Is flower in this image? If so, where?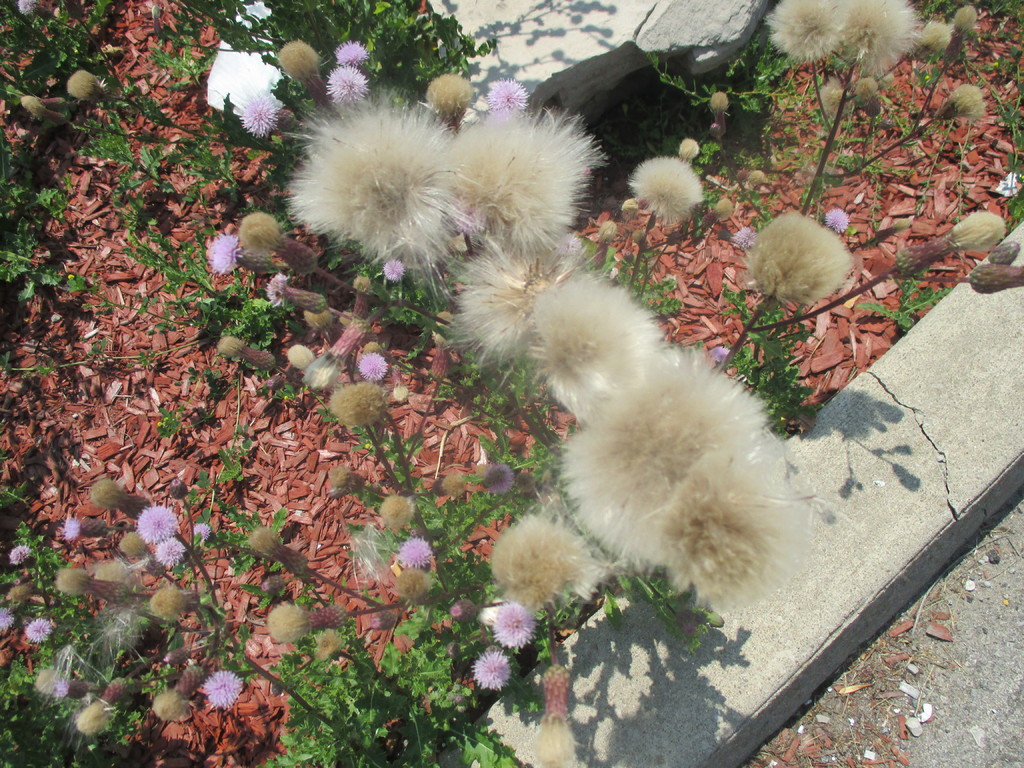
Yes, at bbox=[200, 669, 245, 710].
